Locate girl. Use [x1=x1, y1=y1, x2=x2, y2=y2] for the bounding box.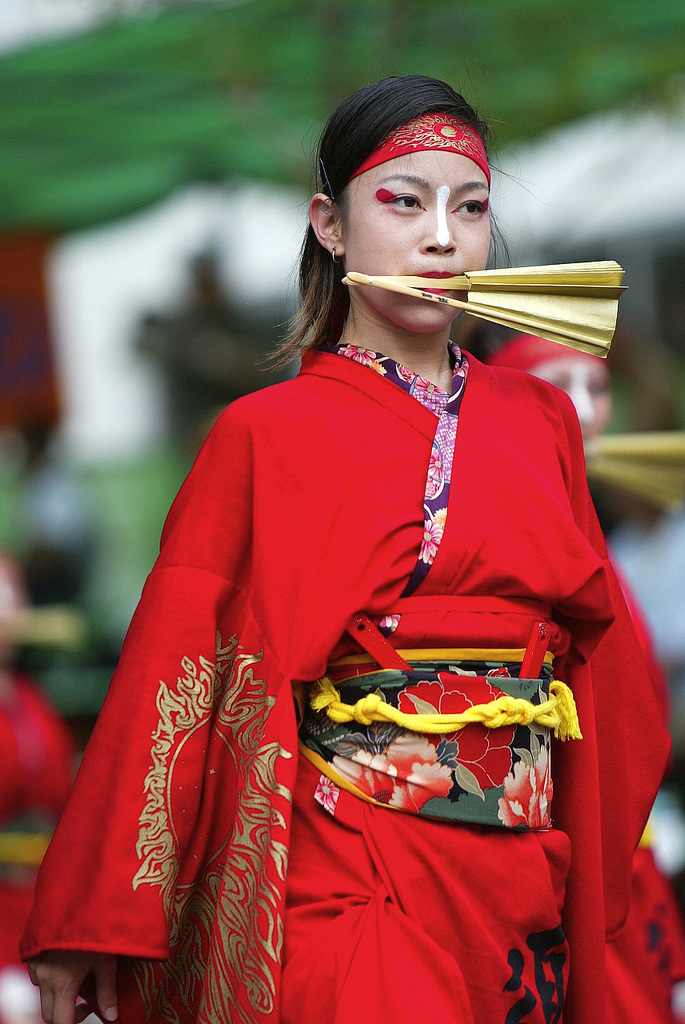
[x1=22, y1=58, x2=673, y2=1023].
